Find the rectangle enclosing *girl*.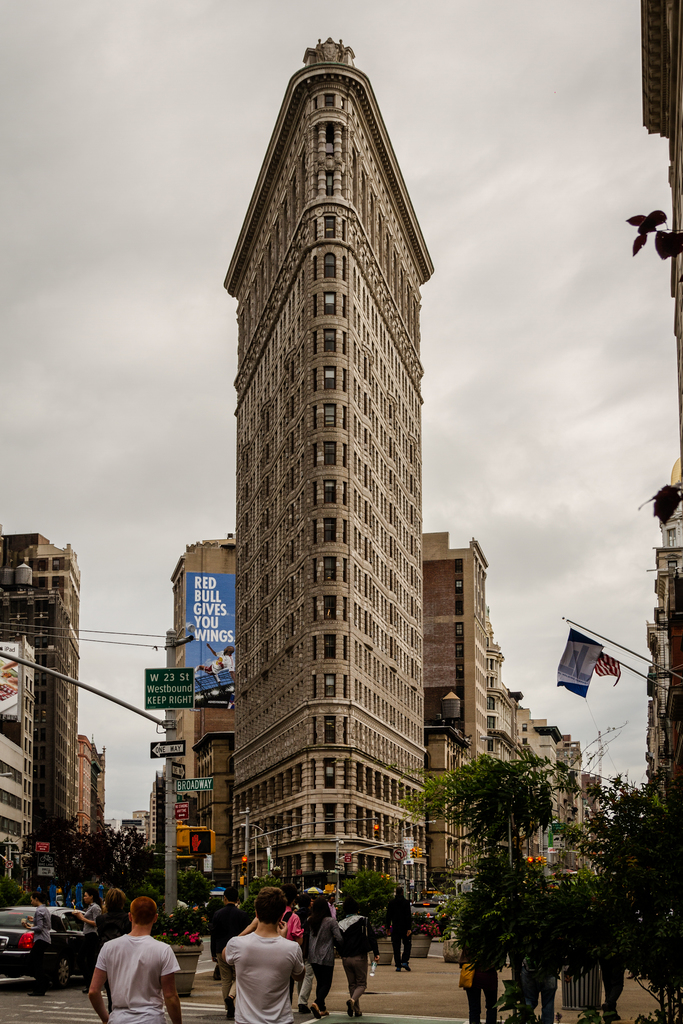
left=276, top=889, right=311, bottom=1005.
